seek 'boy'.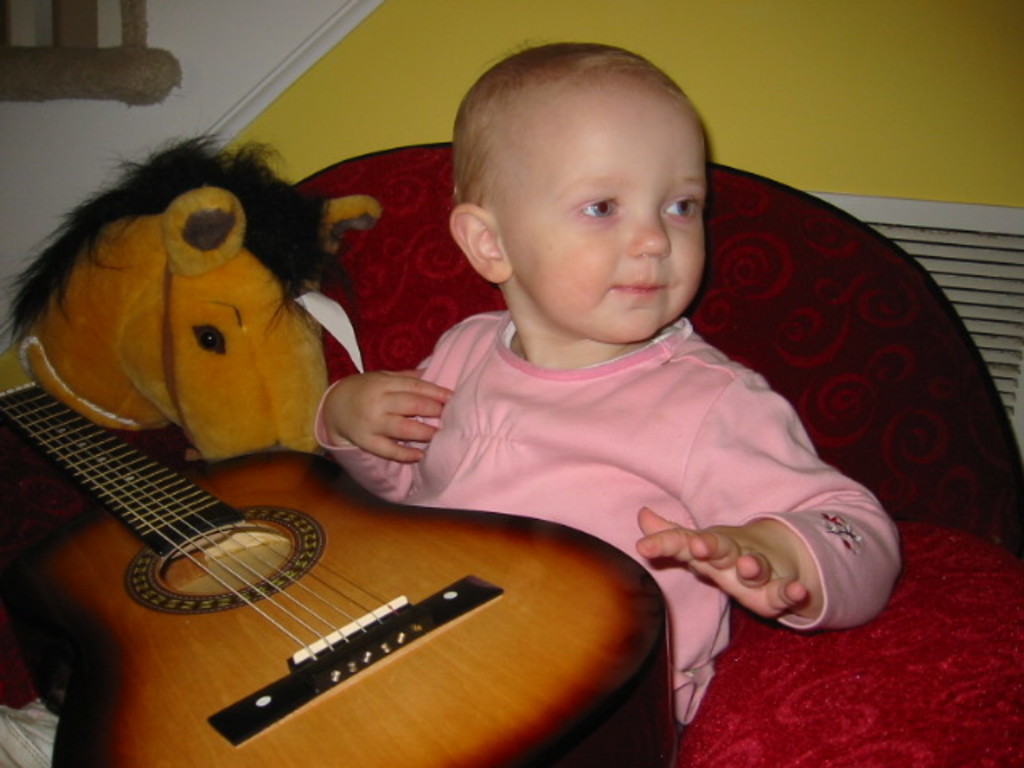
box=[227, 51, 886, 704].
